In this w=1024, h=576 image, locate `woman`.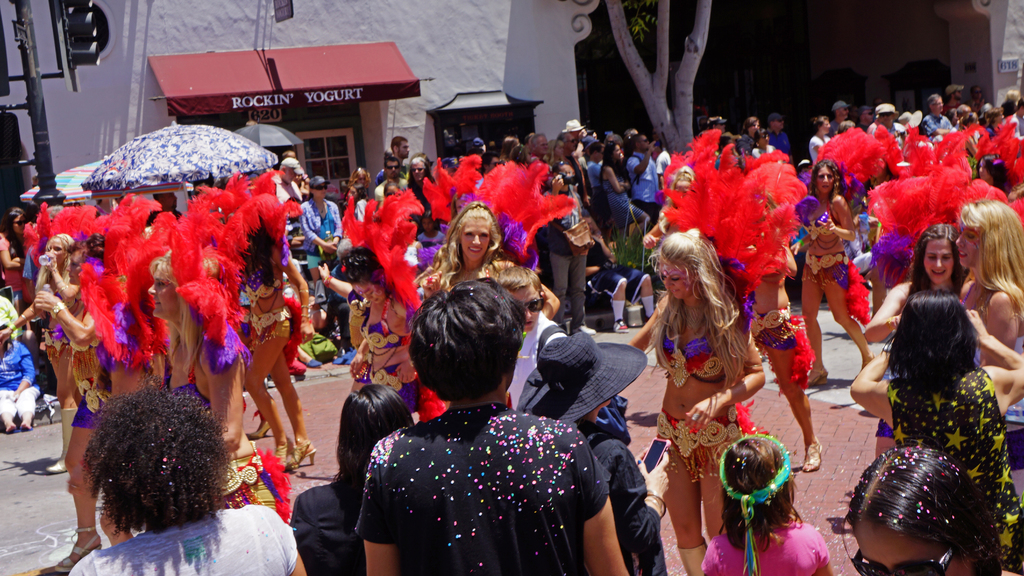
Bounding box: BBox(754, 125, 774, 163).
